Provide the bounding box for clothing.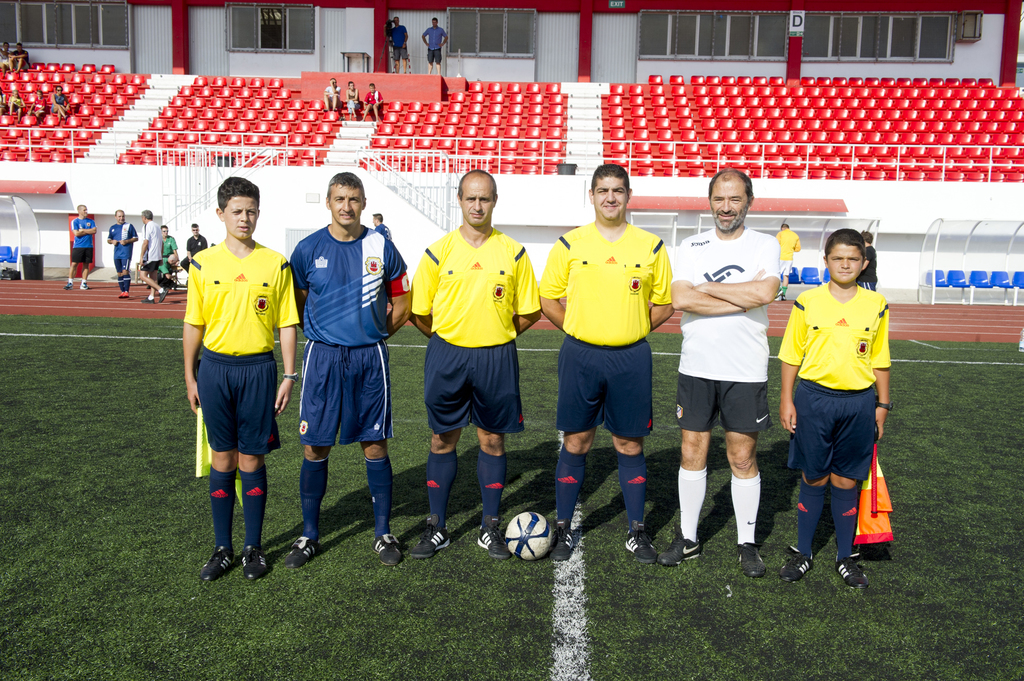
9, 94, 21, 112.
